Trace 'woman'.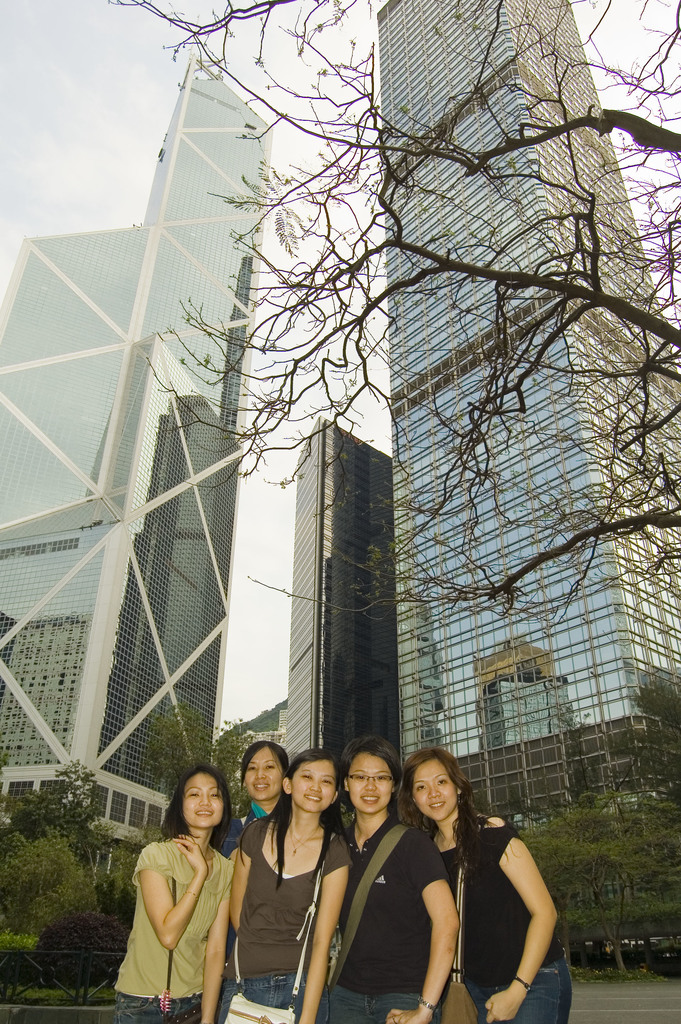
Traced to x1=101 y1=770 x2=238 y2=1023.
